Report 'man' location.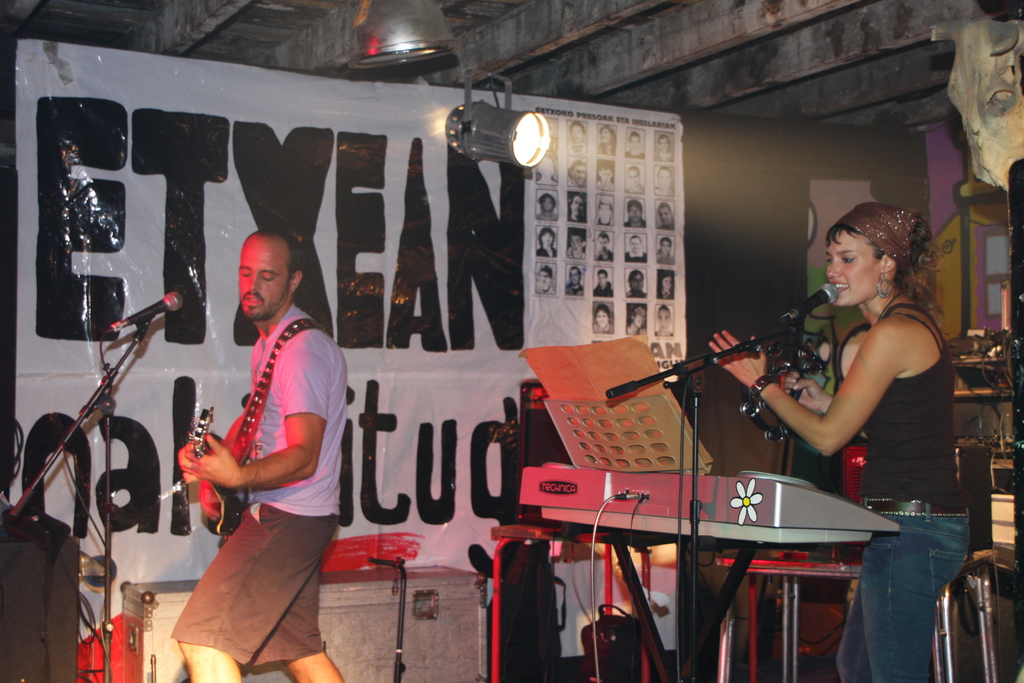
Report: pyautogui.locateOnScreen(594, 302, 614, 334).
